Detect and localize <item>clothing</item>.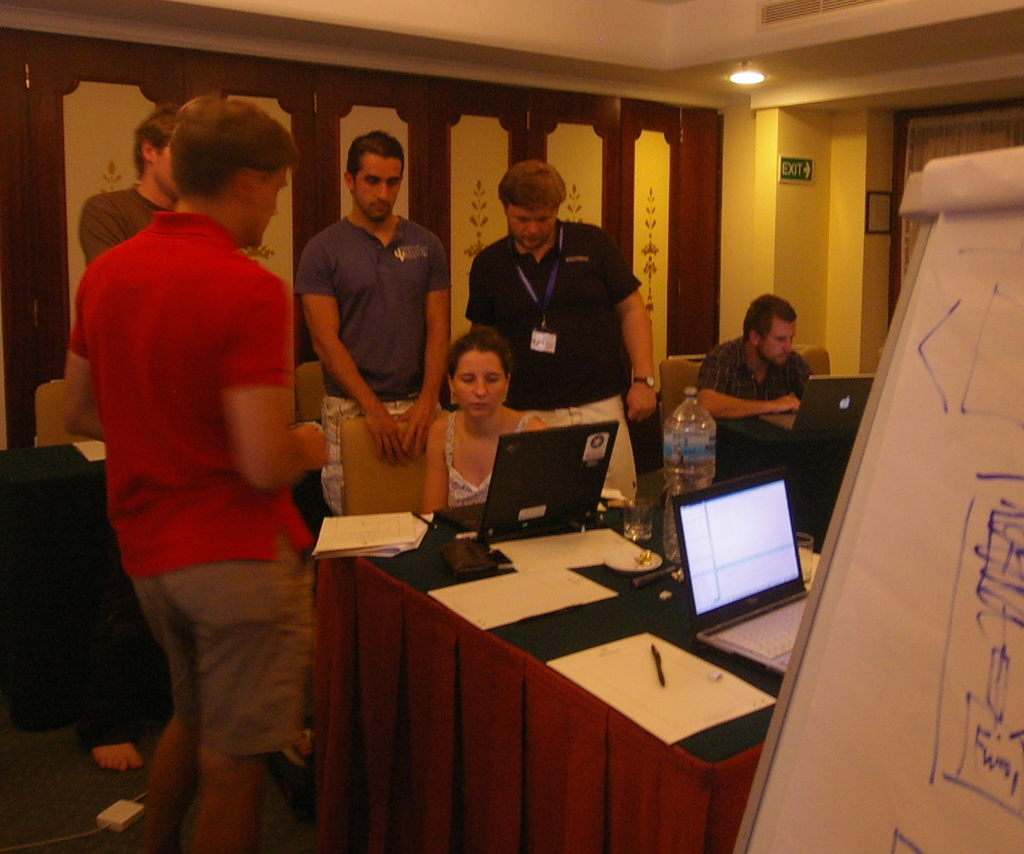
Localized at 443/408/542/512.
